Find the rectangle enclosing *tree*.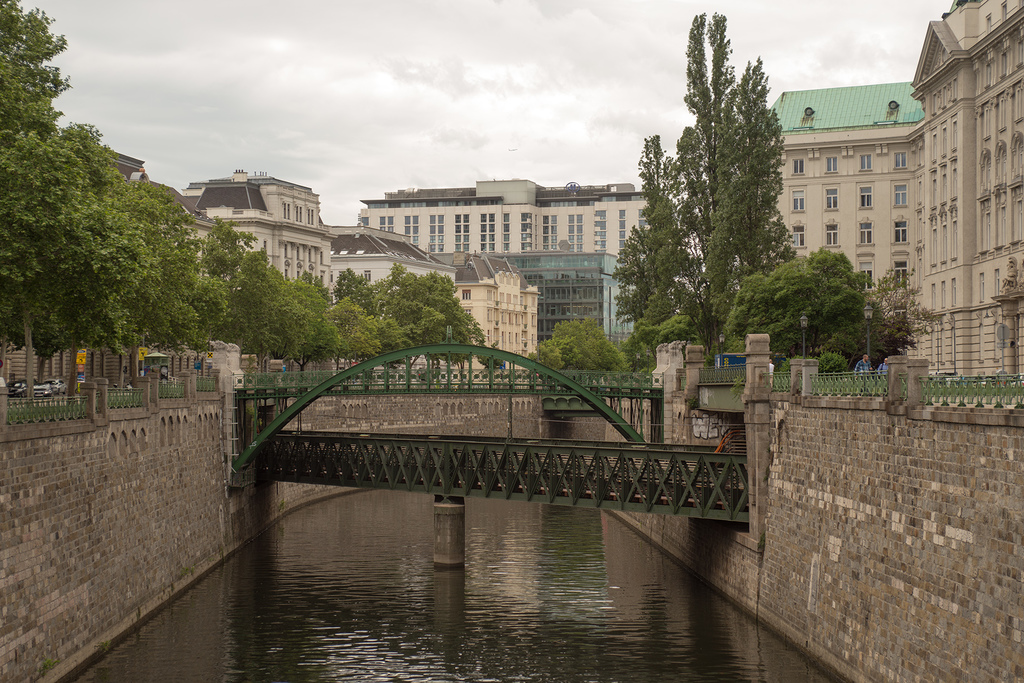
x1=615, y1=131, x2=710, y2=367.
